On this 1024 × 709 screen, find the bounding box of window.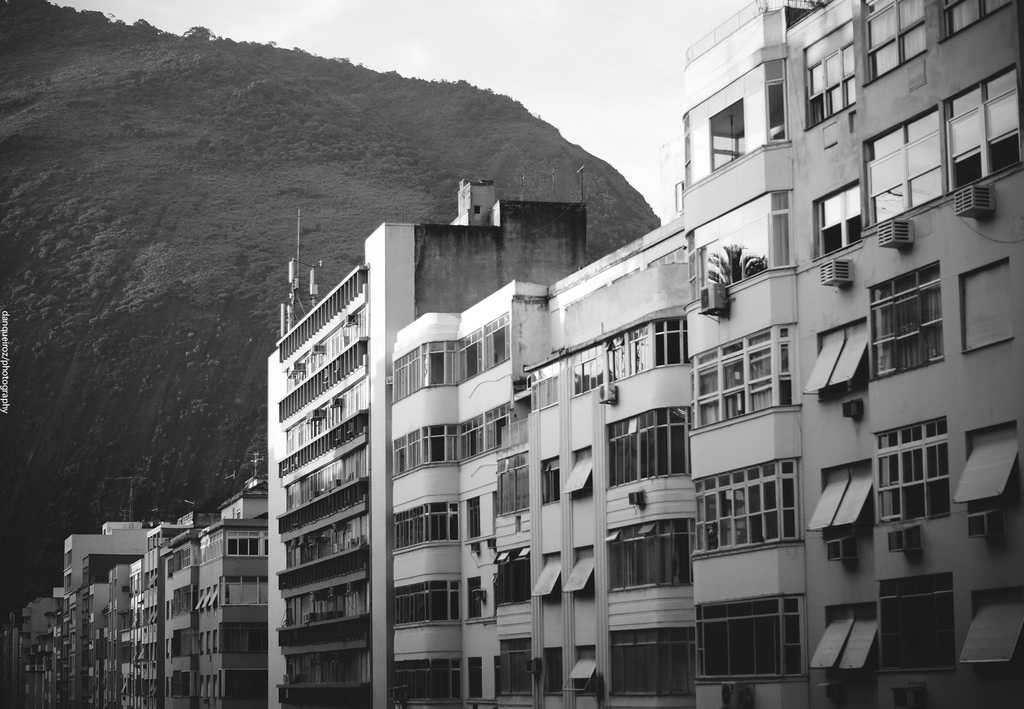
Bounding box: 863/64/1018/233.
